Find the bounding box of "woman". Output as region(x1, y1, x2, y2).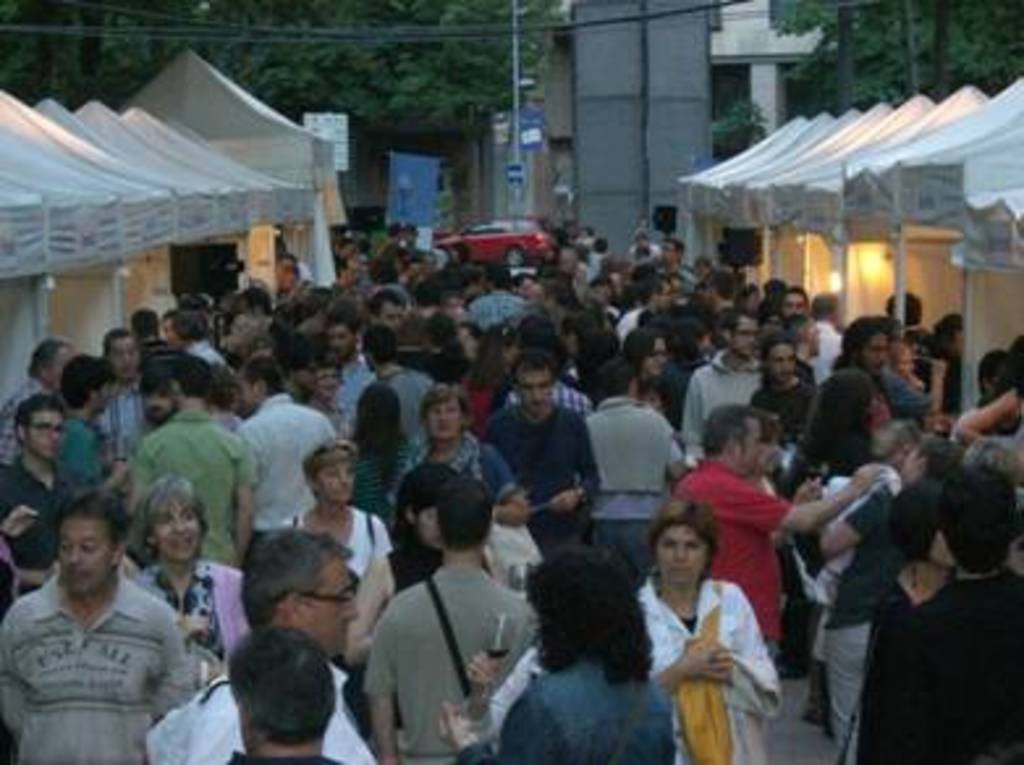
region(911, 314, 961, 419).
